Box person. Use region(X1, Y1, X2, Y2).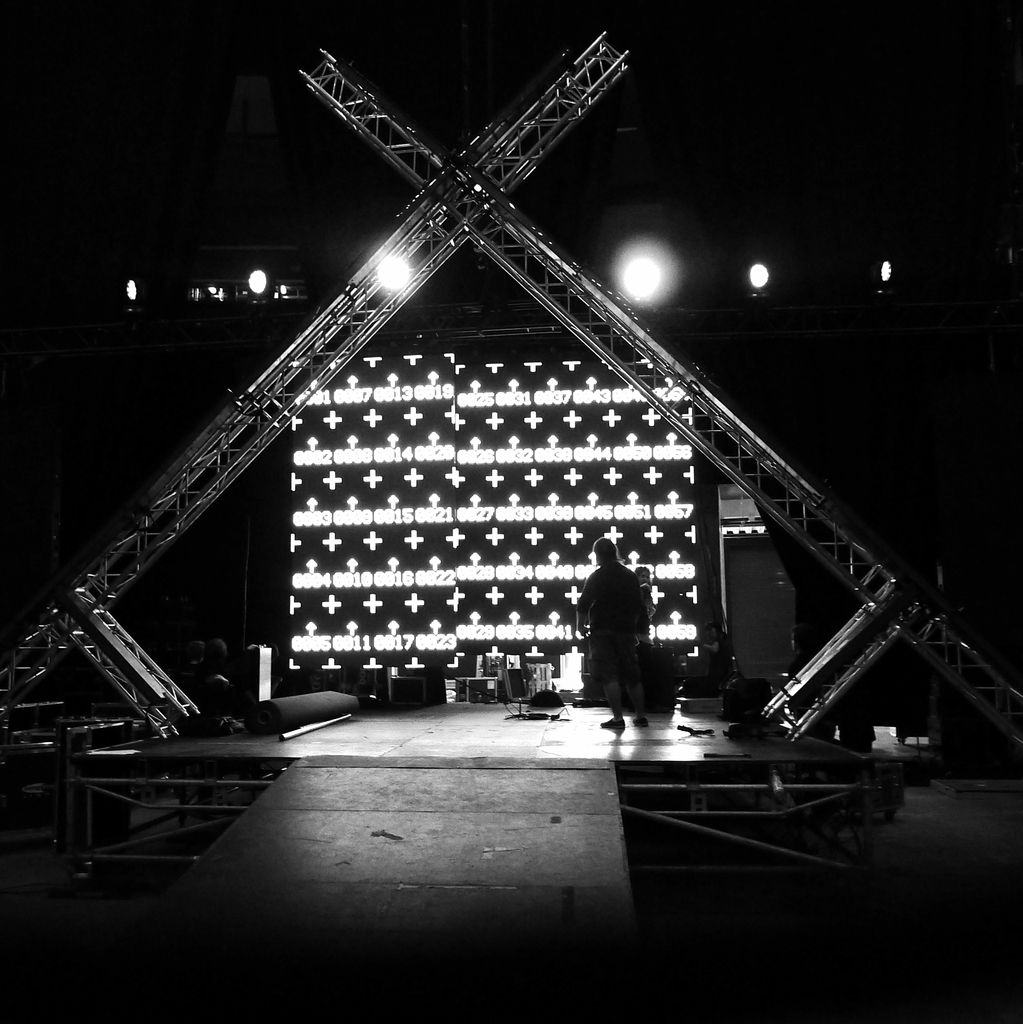
region(579, 538, 665, 731).
